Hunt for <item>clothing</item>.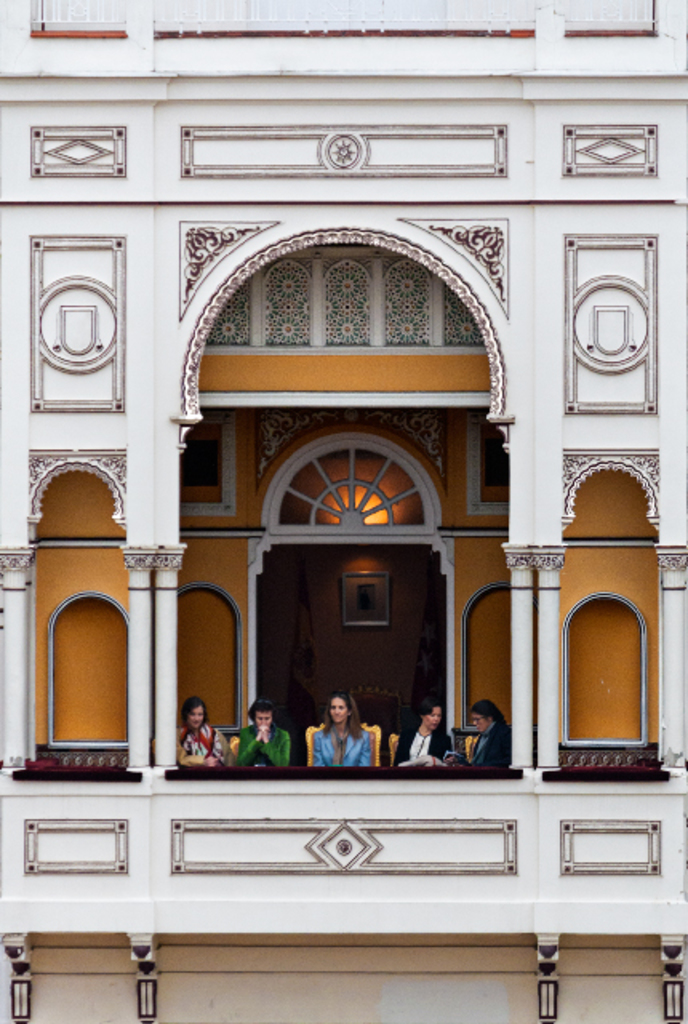
Hunted down at (x1=310, y1=718, x2=373, y2=779).
